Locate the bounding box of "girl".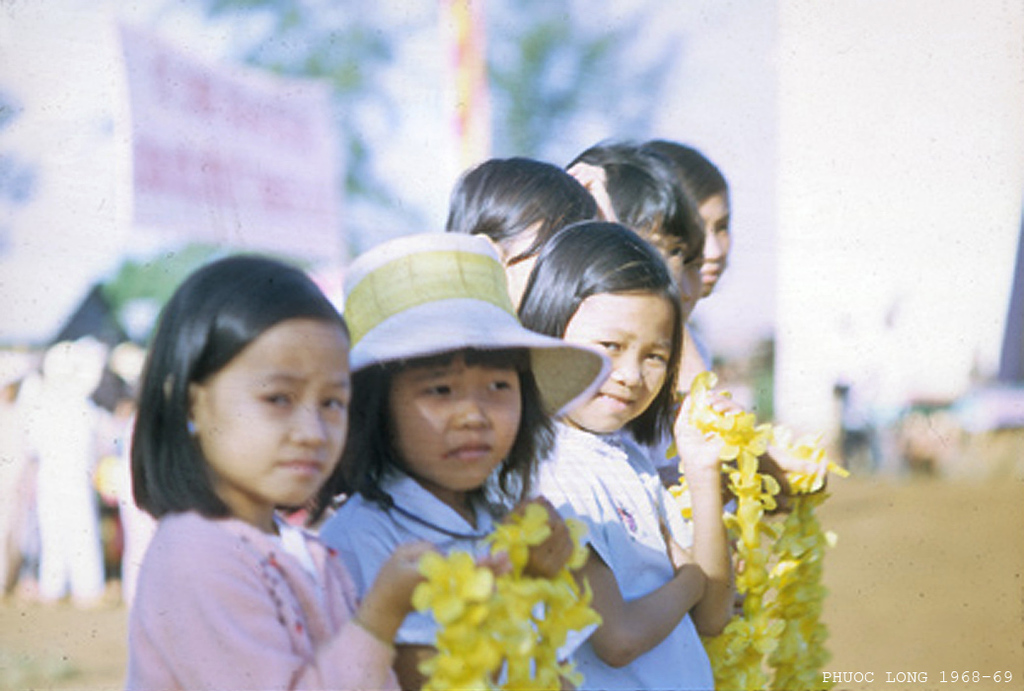
Bounding box: 305 228 601 690.
